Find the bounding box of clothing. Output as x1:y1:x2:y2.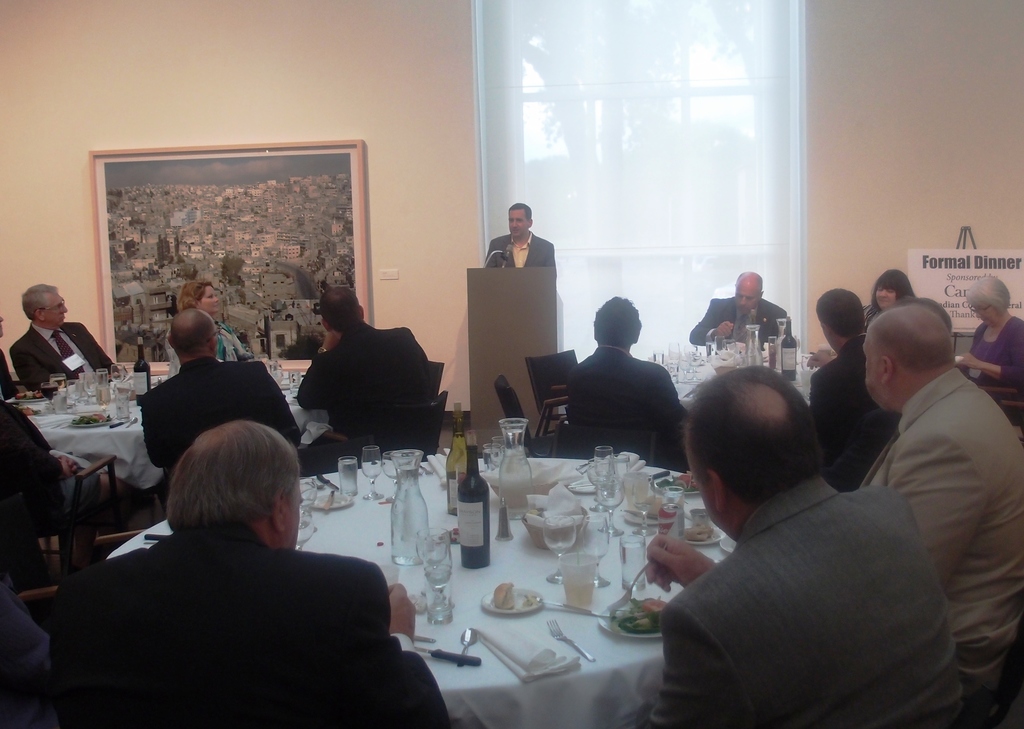
0:400:123:522.
